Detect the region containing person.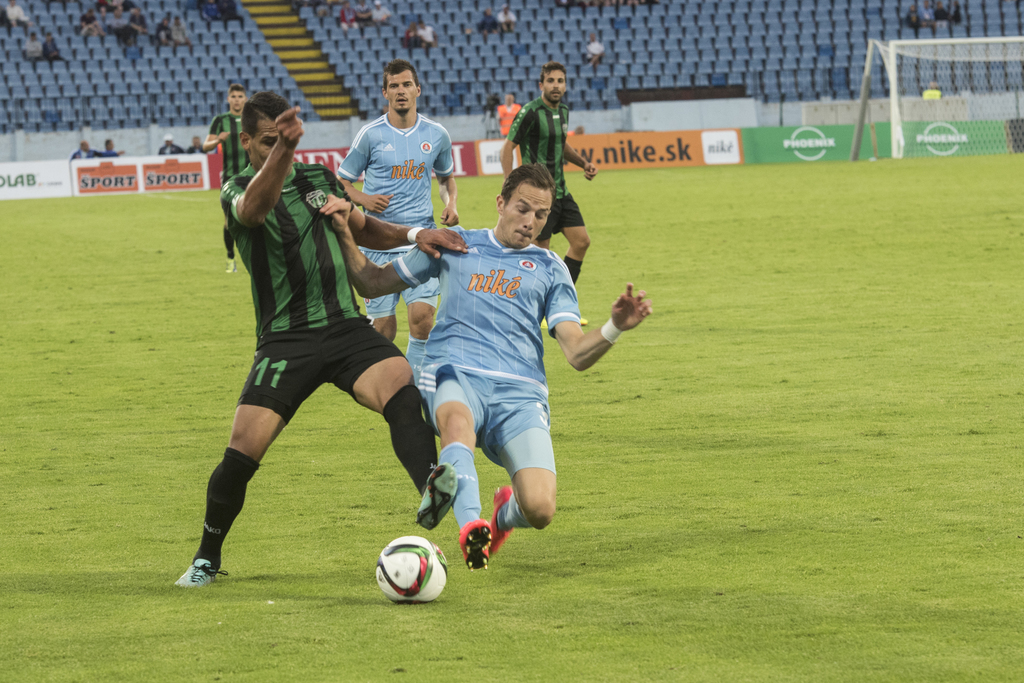
580:30:608:68.
